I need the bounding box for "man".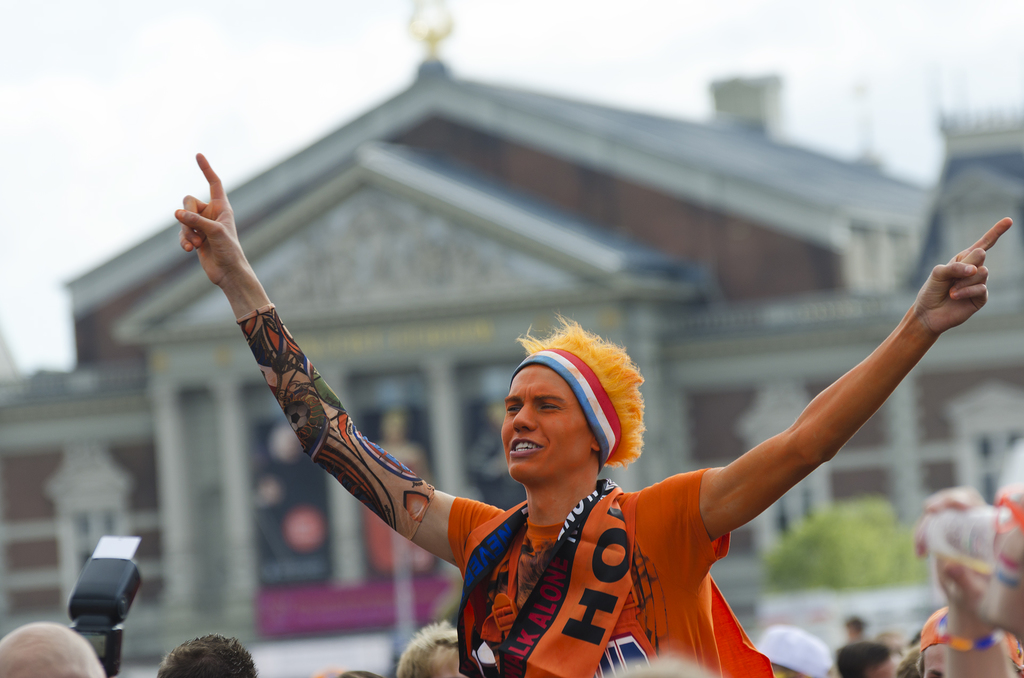
Here it is: <region>916, 606, 1023, 677</region>.
